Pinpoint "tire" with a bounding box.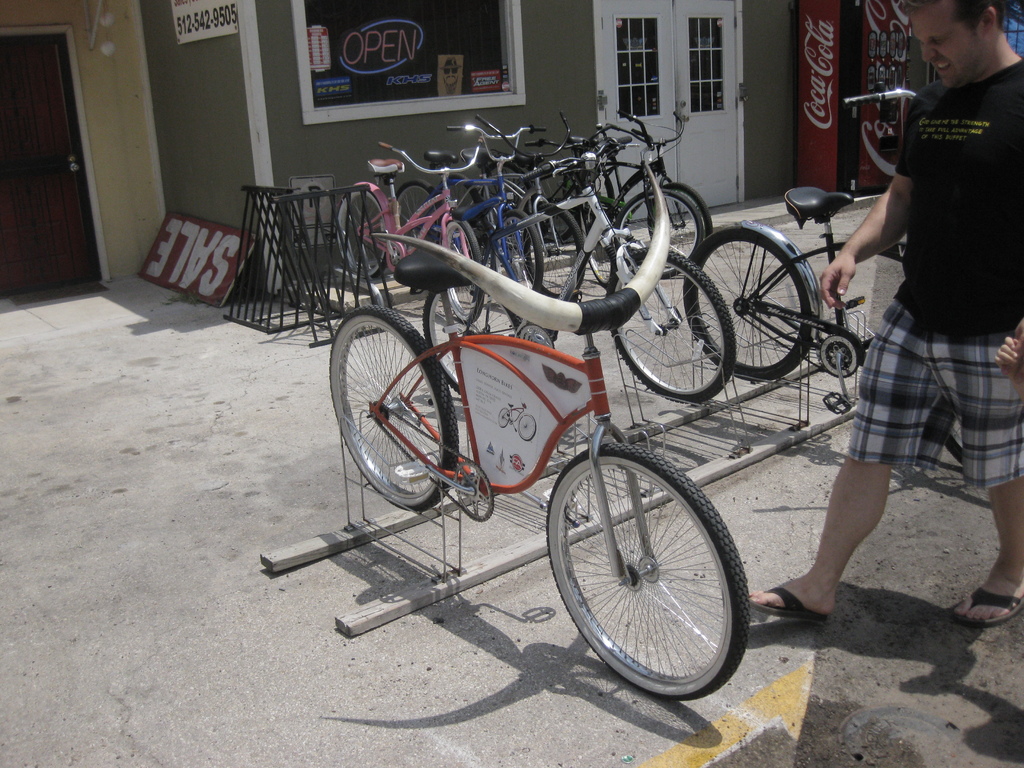
bbox(497, 404, 511, 428).
